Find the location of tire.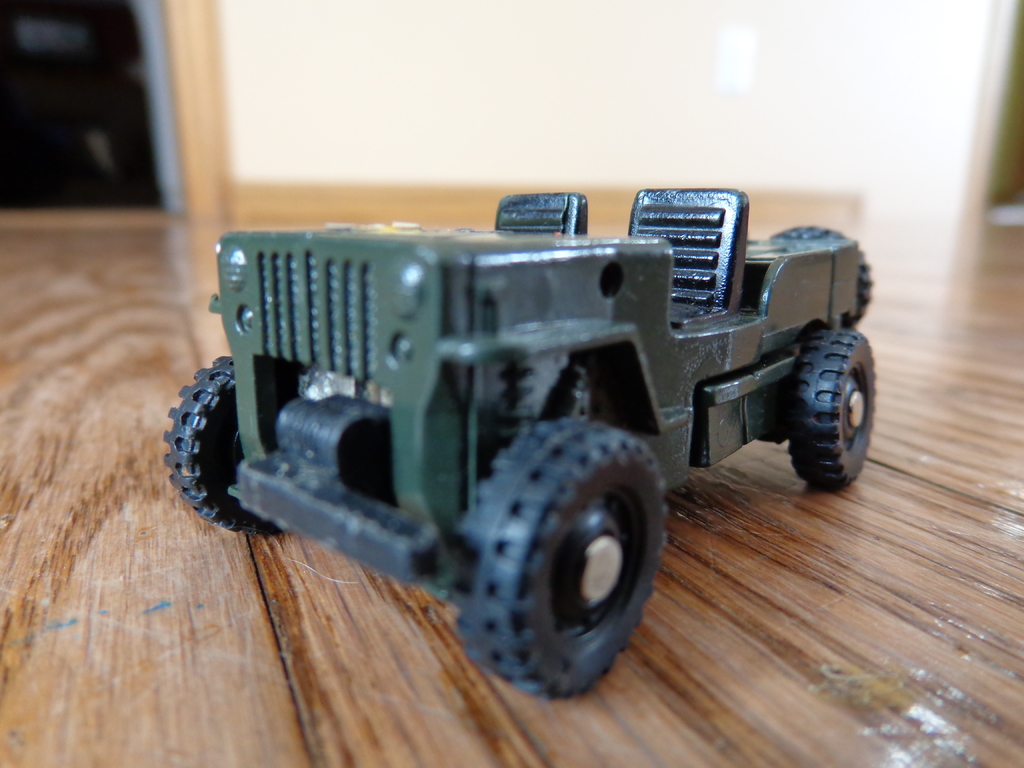
Location: 787, 321, 881, 490.
